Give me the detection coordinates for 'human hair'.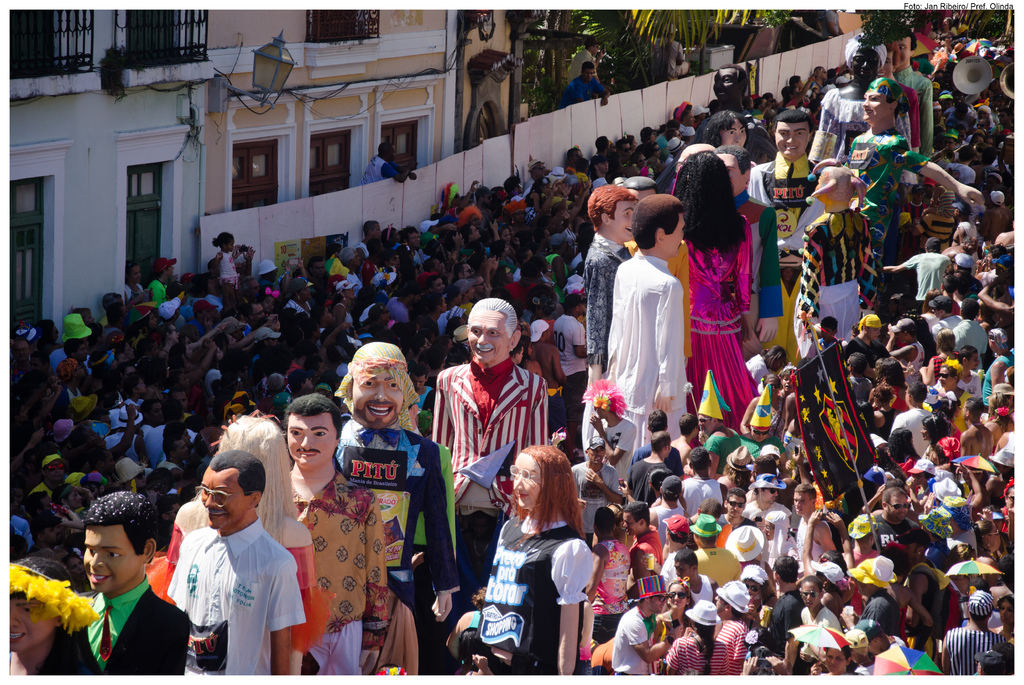
(x1=881, y1=487, x2=908, y2=509).
